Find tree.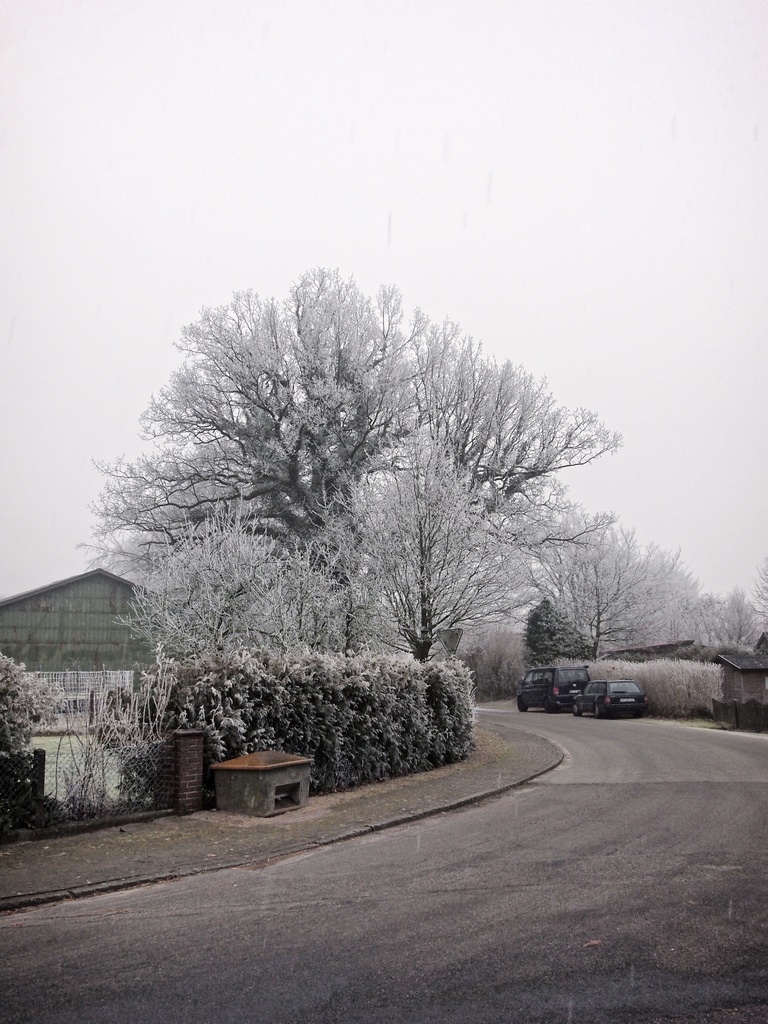
[left=79, top=253, right=592, bottom=694].
